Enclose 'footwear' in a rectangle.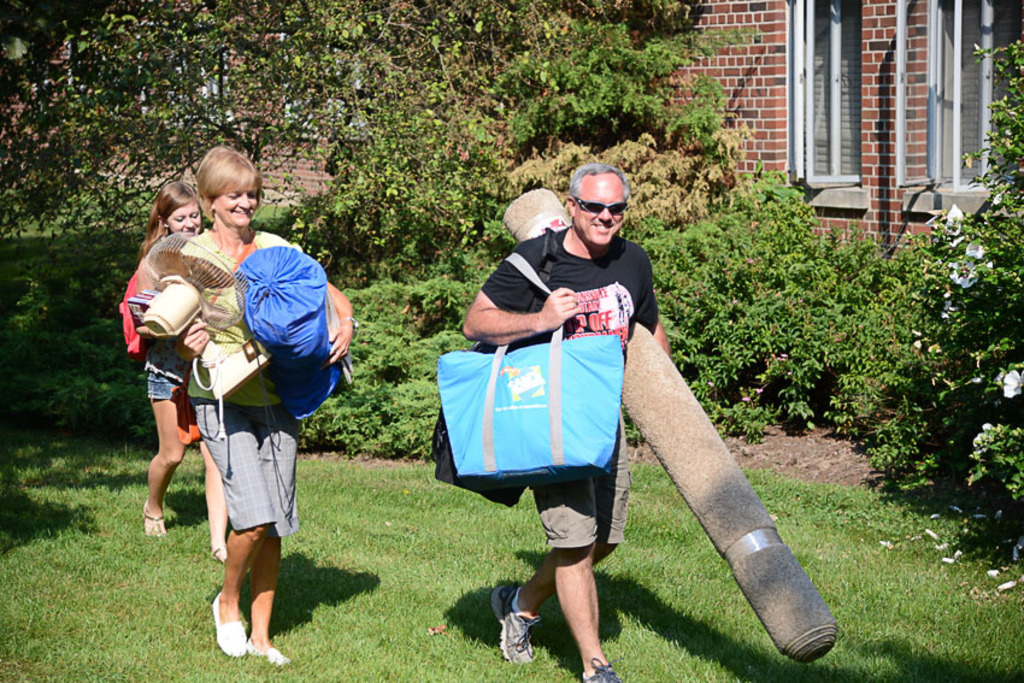
bbox=(483, 582, 543, 669).
